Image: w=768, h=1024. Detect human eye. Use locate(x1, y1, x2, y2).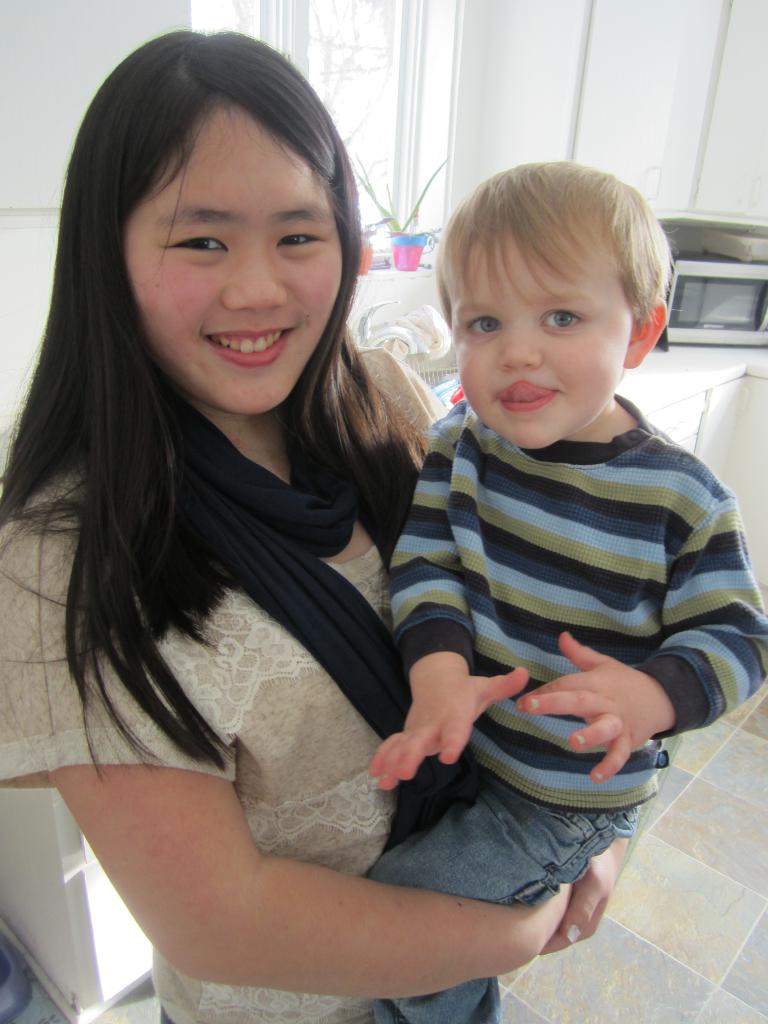
locate(541, 305, 585, 332).
